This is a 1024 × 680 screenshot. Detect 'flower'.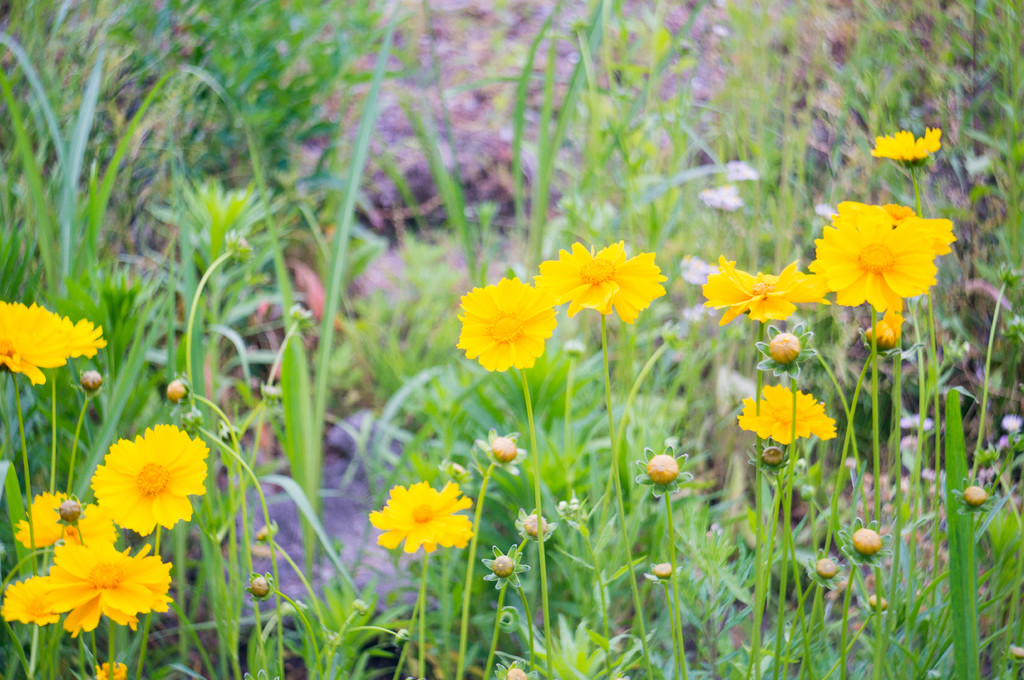
x1=58 y1=315 x2=105 y2=360.
